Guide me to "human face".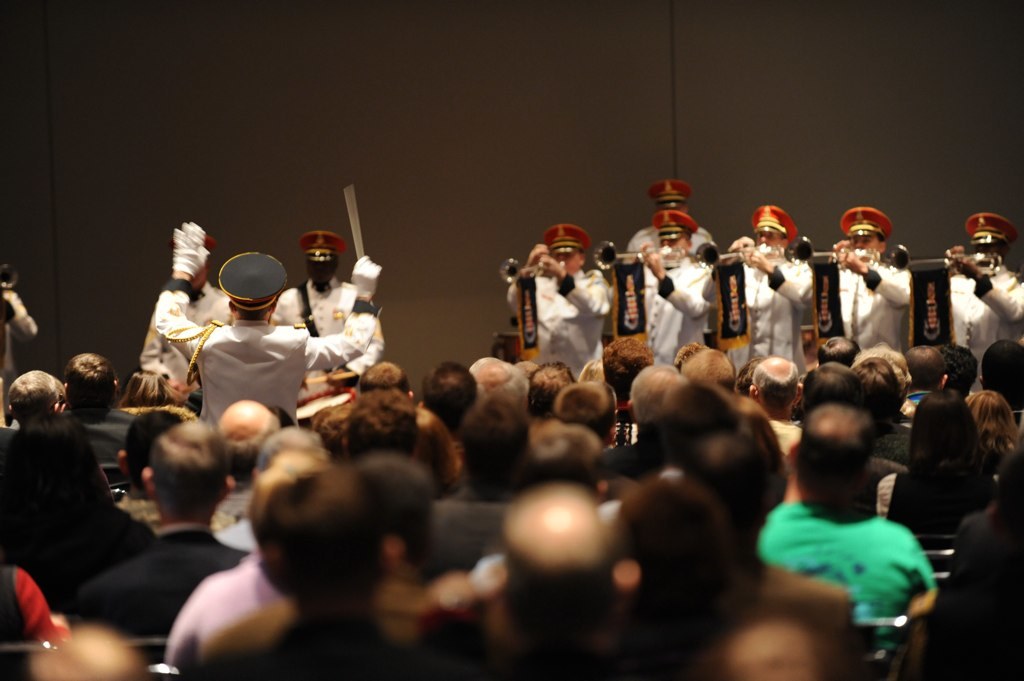
Guidance: crop(856, 234, 883, 255).
